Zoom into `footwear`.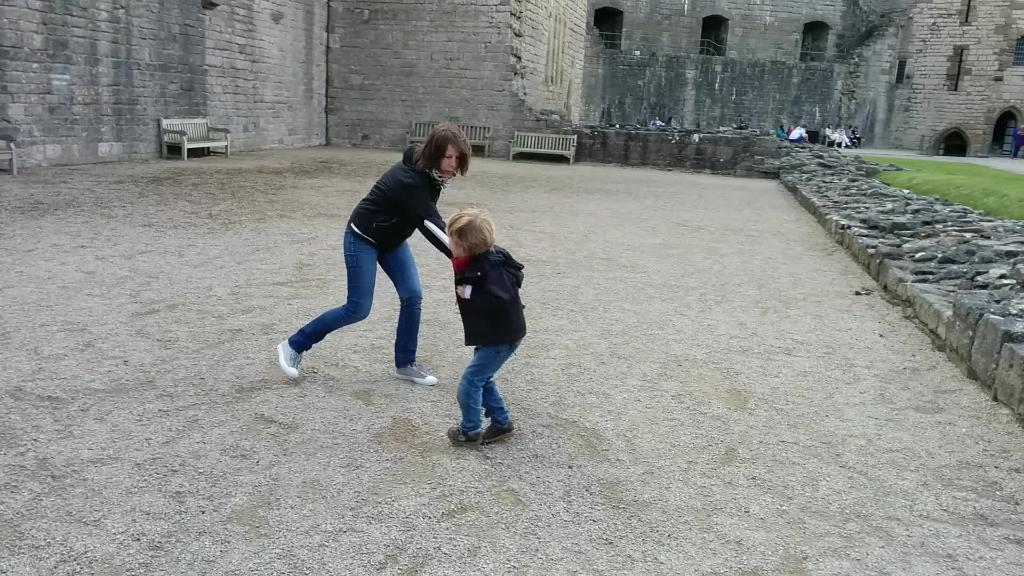
Zoom target: 399, 361, 441, 386.
